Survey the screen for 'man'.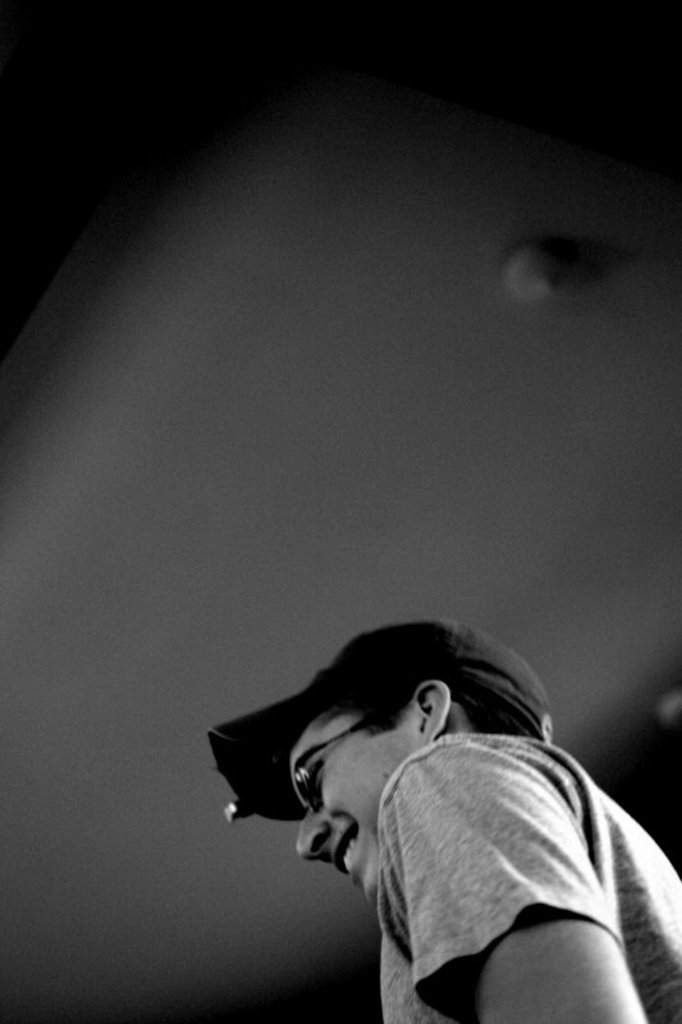
Survey found: locate(207, 620, 681, 1023).
